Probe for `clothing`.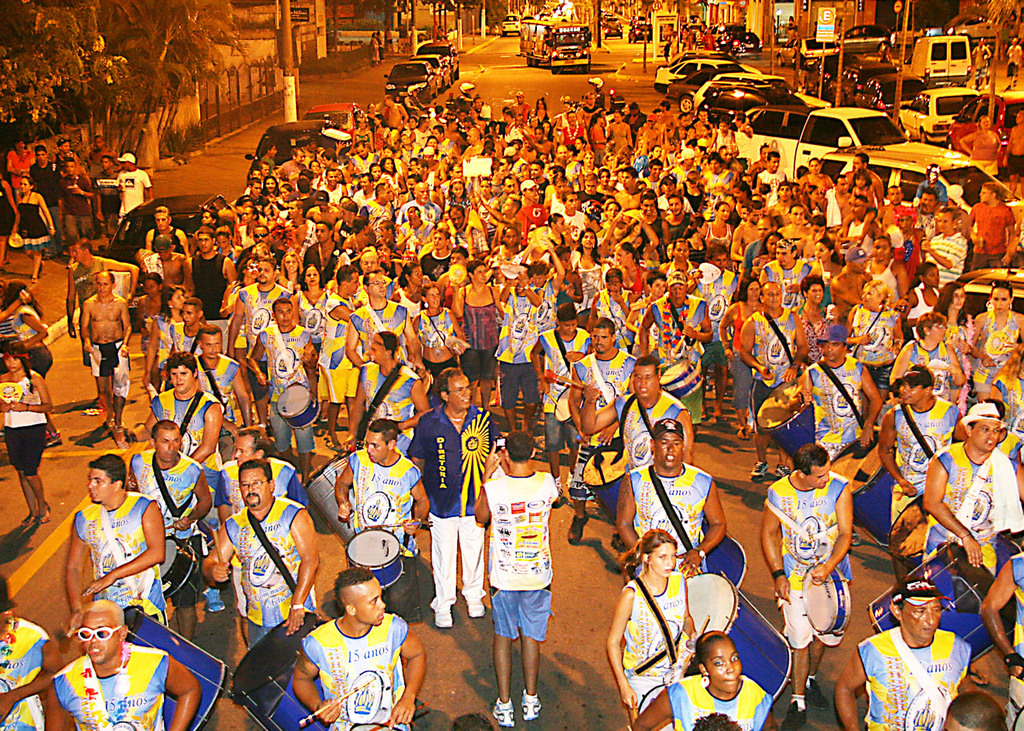
Probe result: 623,570,701,712.
